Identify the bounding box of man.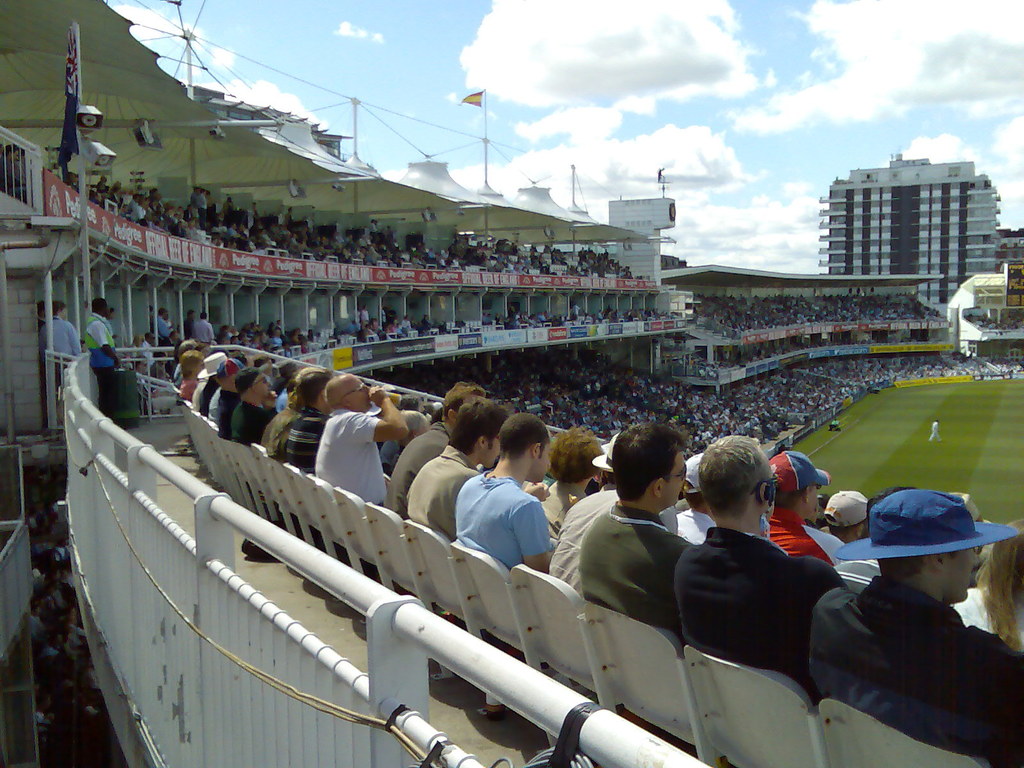
l=50, t=528, r=73, b=576.
